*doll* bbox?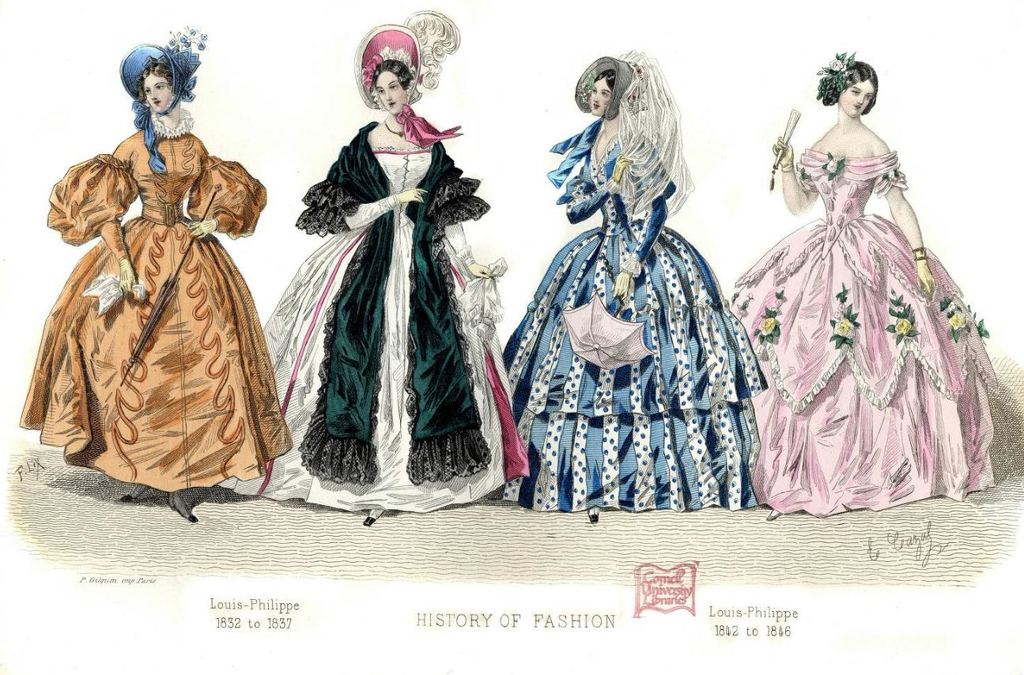
crop(721, 47, 997, 521)
